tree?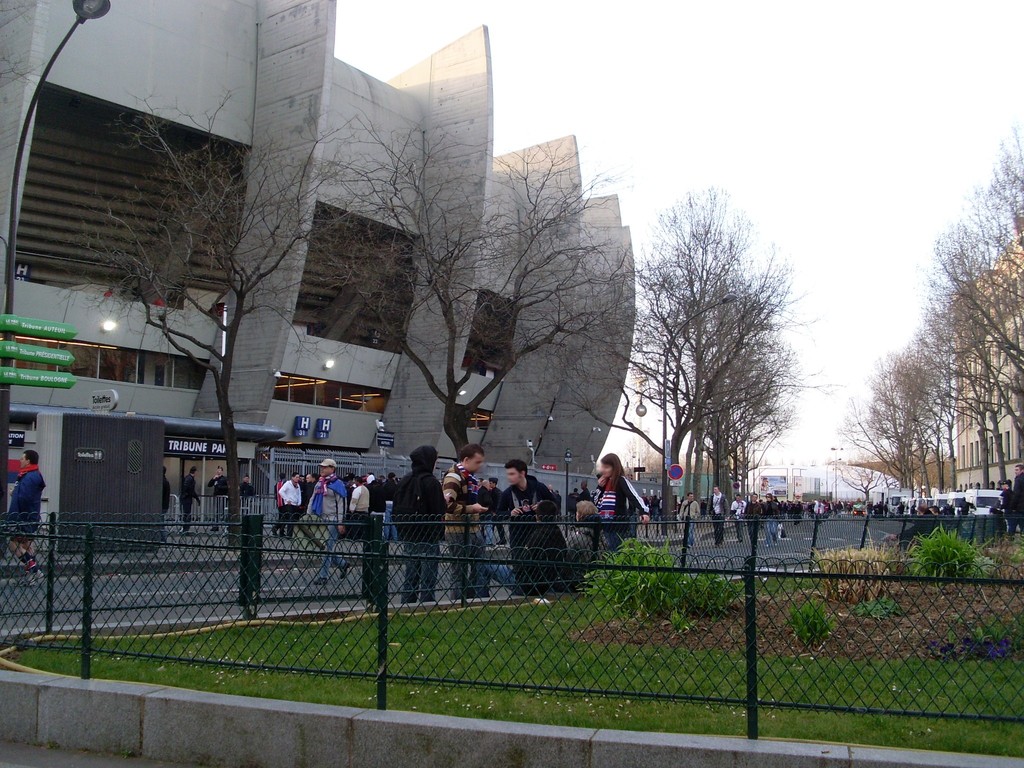
<box>673,278,787,524</box>
